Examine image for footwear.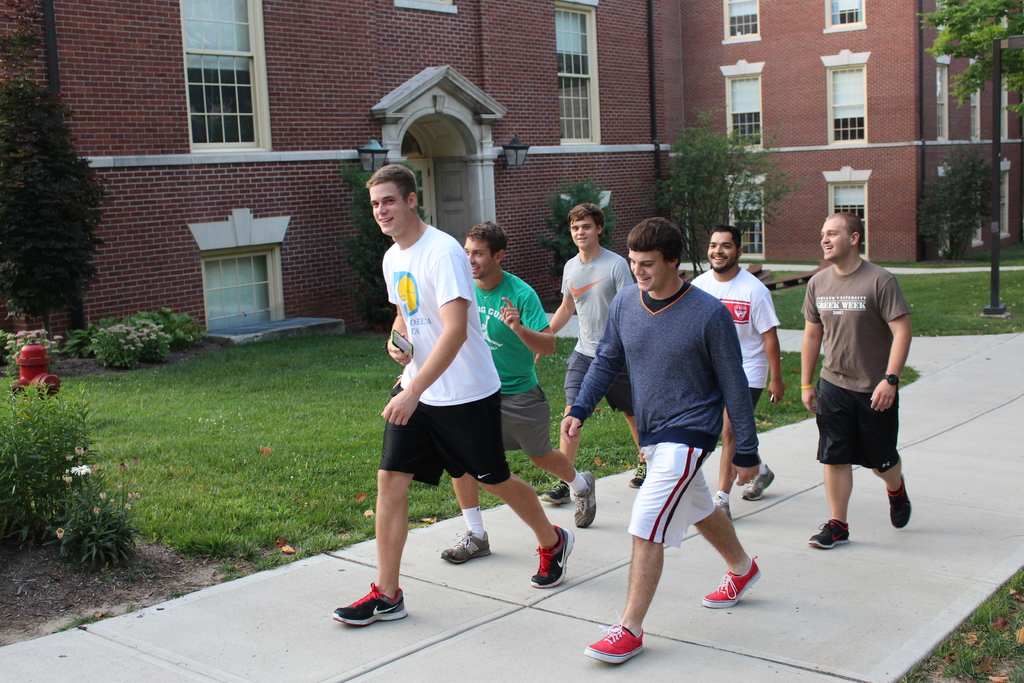
Examination result: locate(544, 475, 572, 506).
